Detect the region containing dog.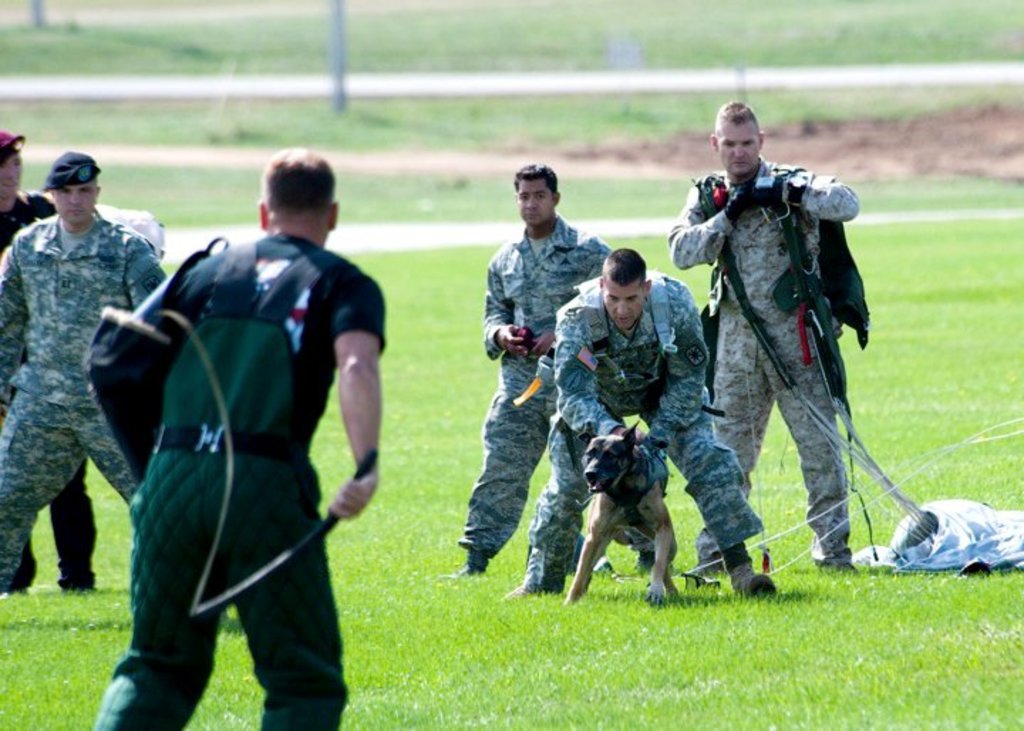
<region>556, 417, 680, 604</region>.
